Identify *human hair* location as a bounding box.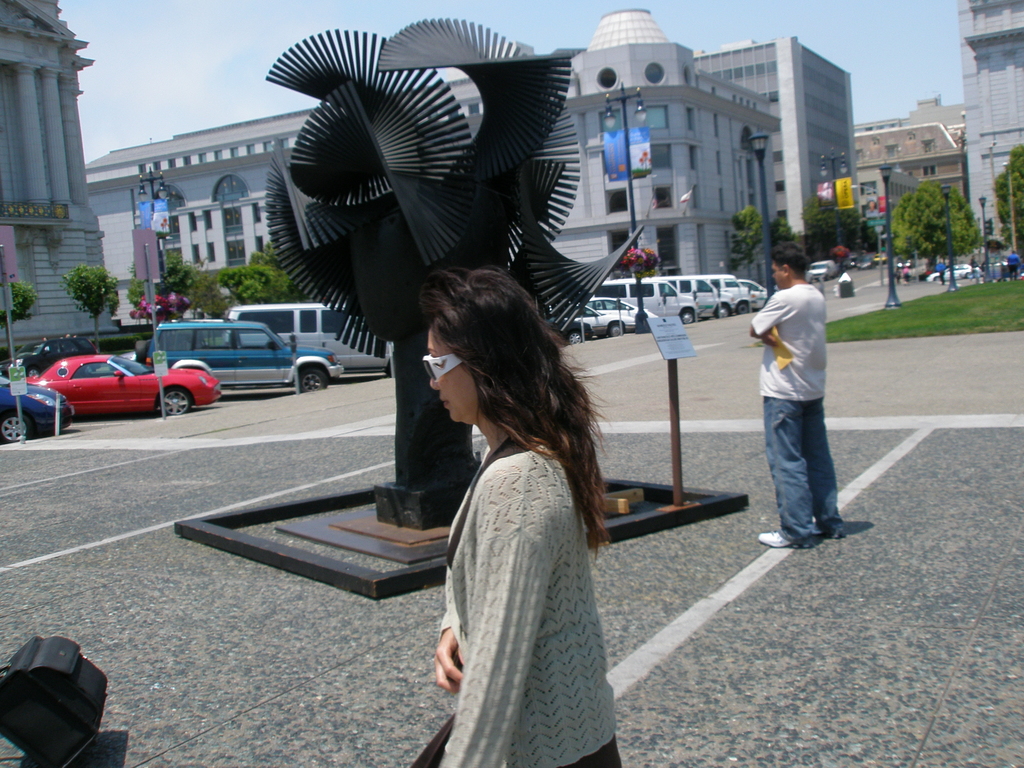
region(415, 275, 607, 517).
